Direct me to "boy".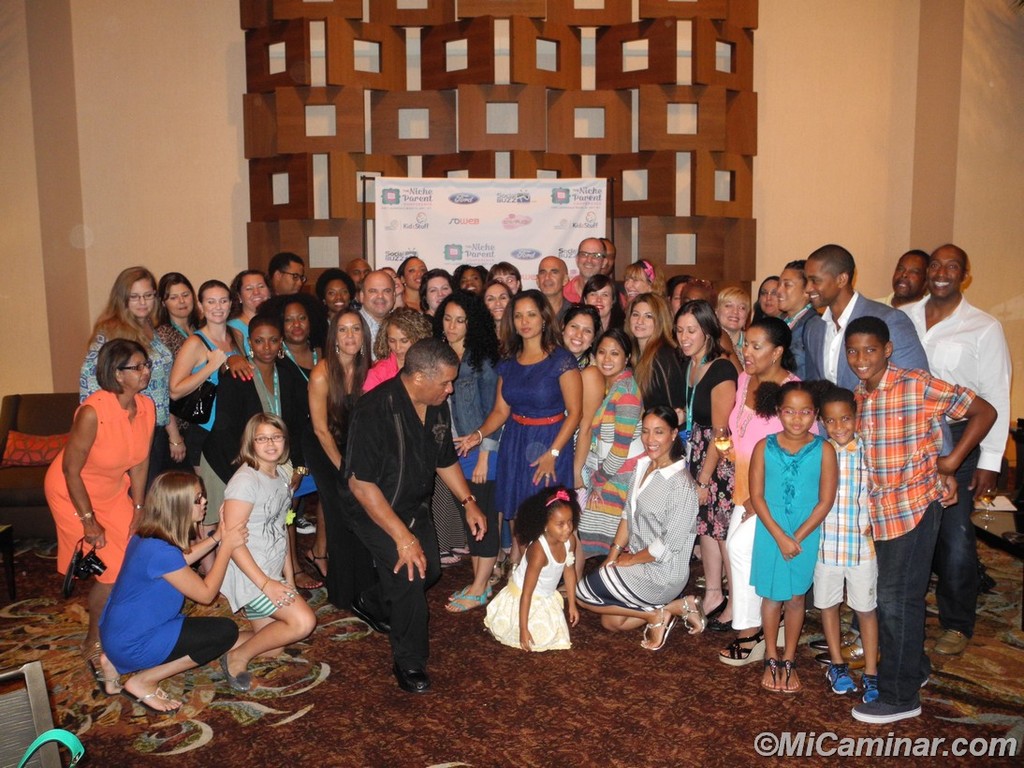
Direction: [left=812, top=389, right=879, bottom=702].
